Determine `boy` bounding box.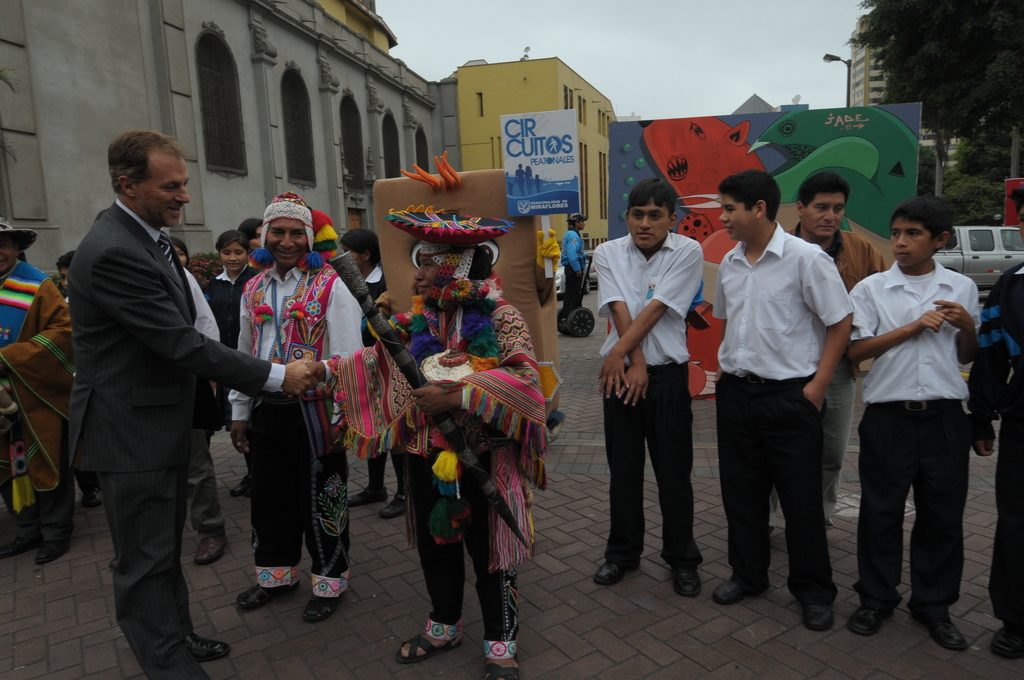
Determined: pyautogui.locateOnScreen(834, 164, 995, 648).
